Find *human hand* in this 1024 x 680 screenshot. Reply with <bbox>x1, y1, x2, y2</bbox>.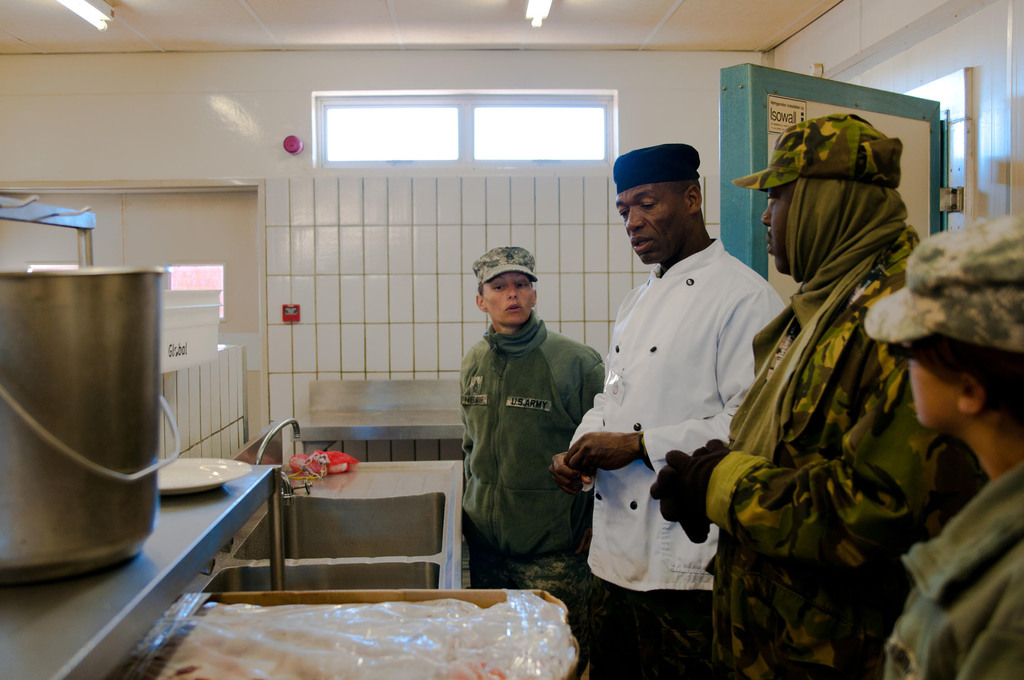
<bbox>645, 439, 729, 524</bbox>.
